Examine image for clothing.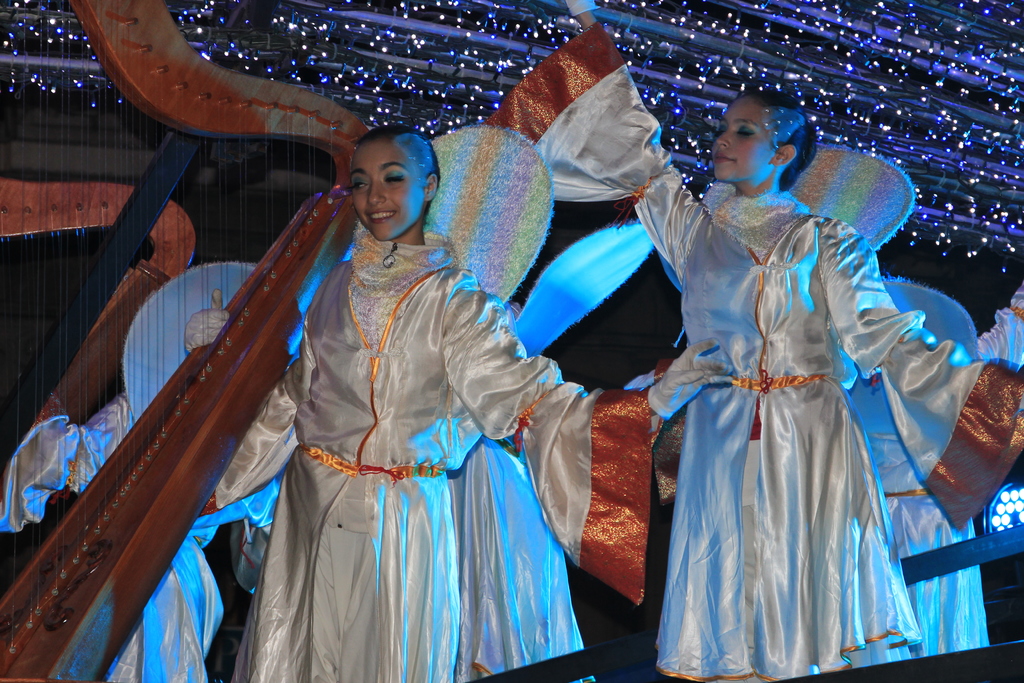
Examination result: 172,226,667,675.
